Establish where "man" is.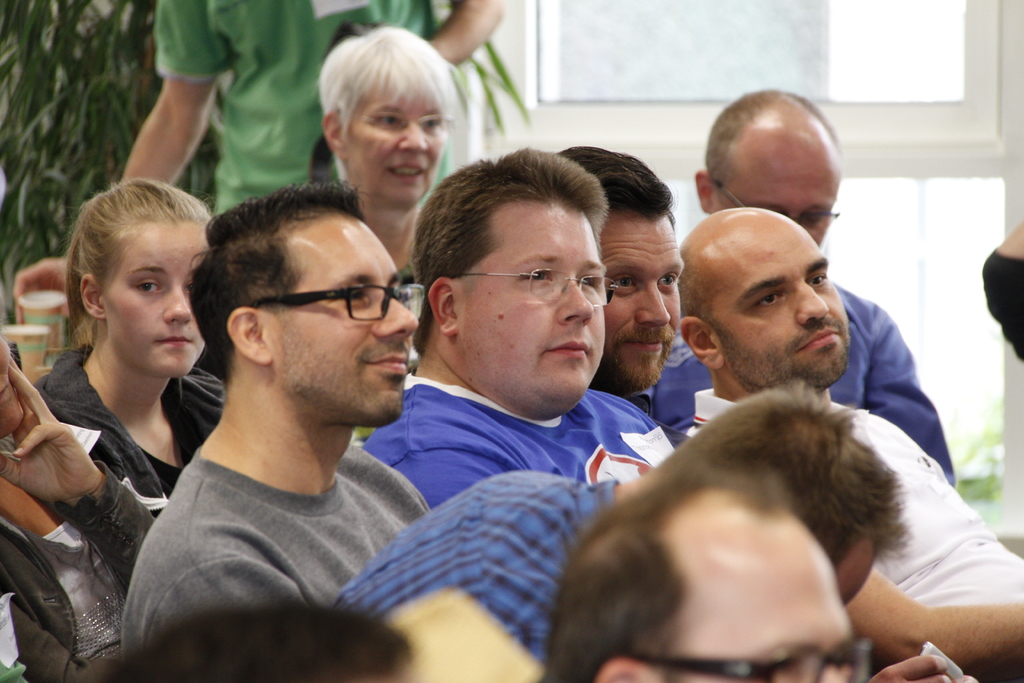
Established at <region>88, 600, 415, 682</region>.
